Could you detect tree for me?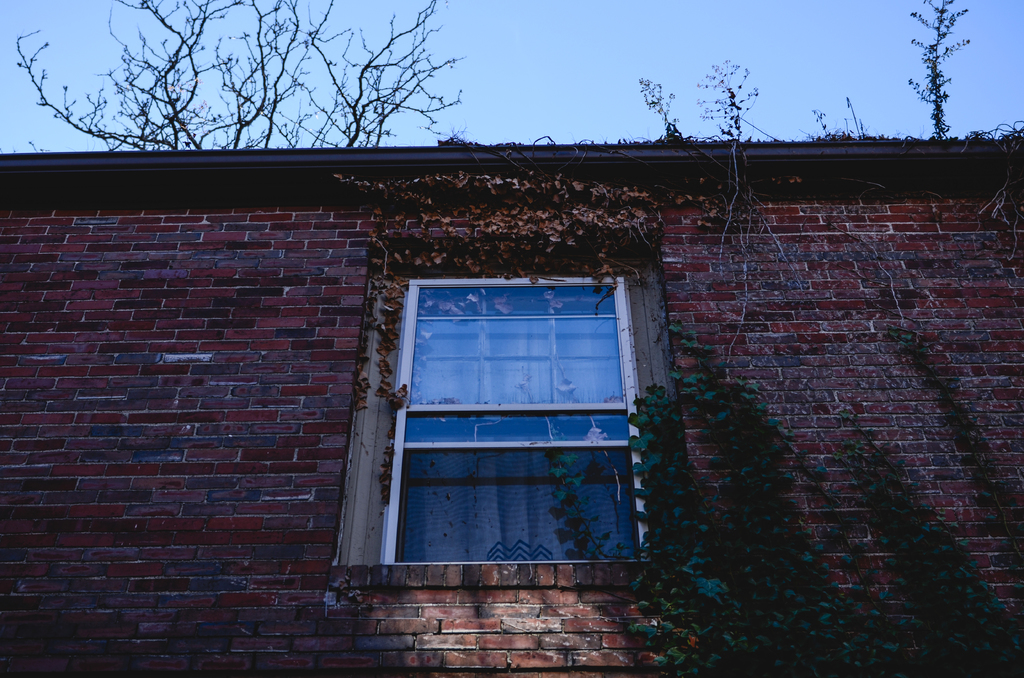
Detection result: [left=639, top=77, right=686, bottom=146].
